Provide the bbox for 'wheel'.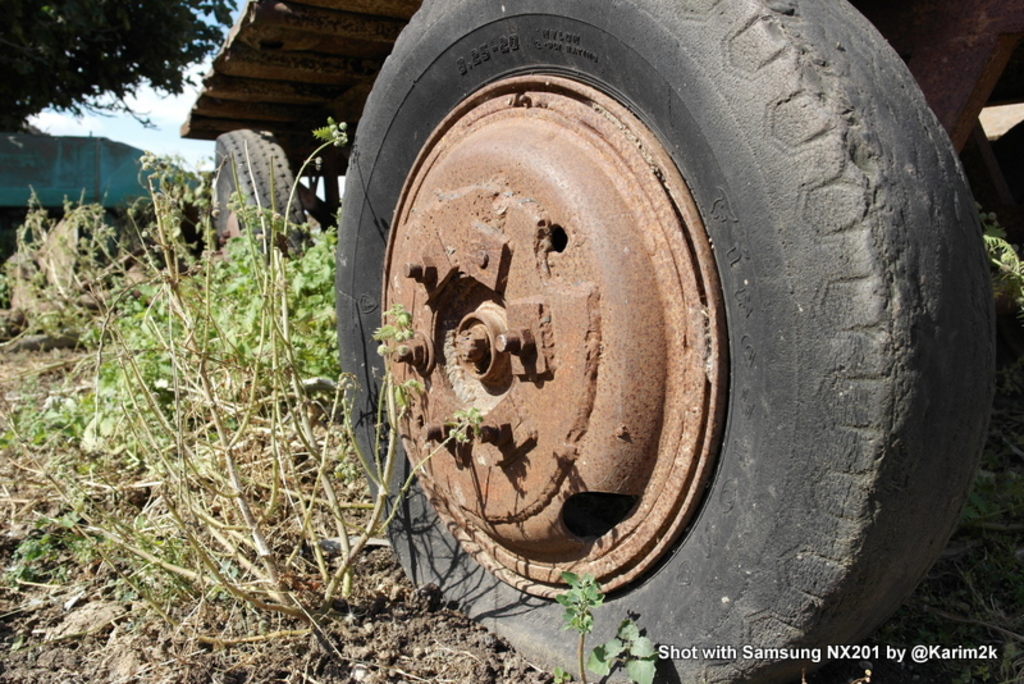
select_region(388, 28, 924, 628).
